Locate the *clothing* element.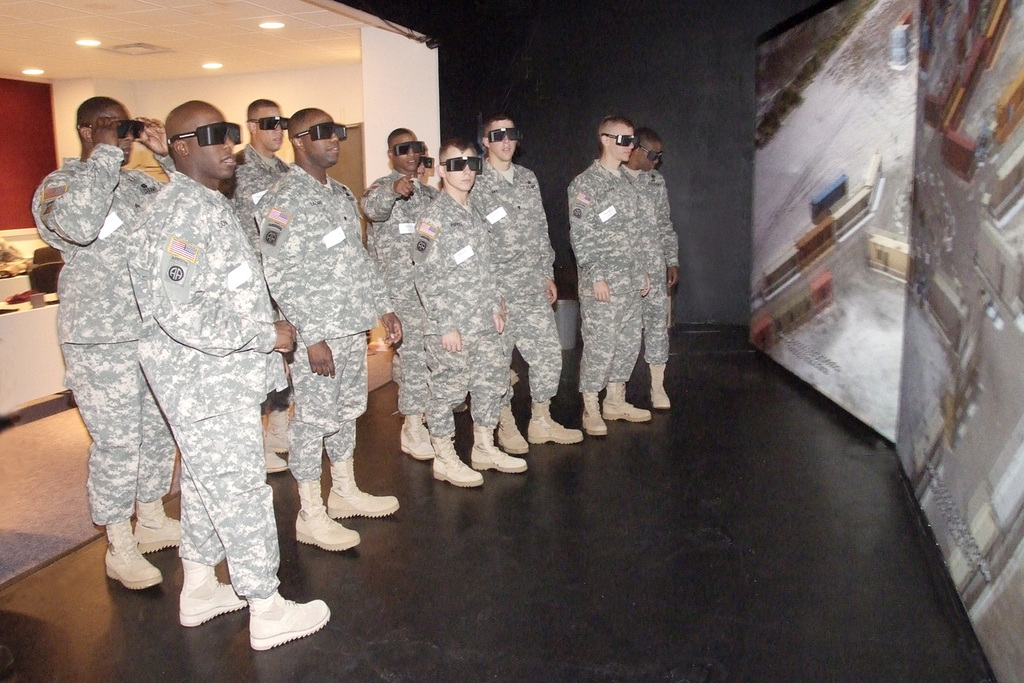
Element bbox: Rect(129, 169, 286, 598).
